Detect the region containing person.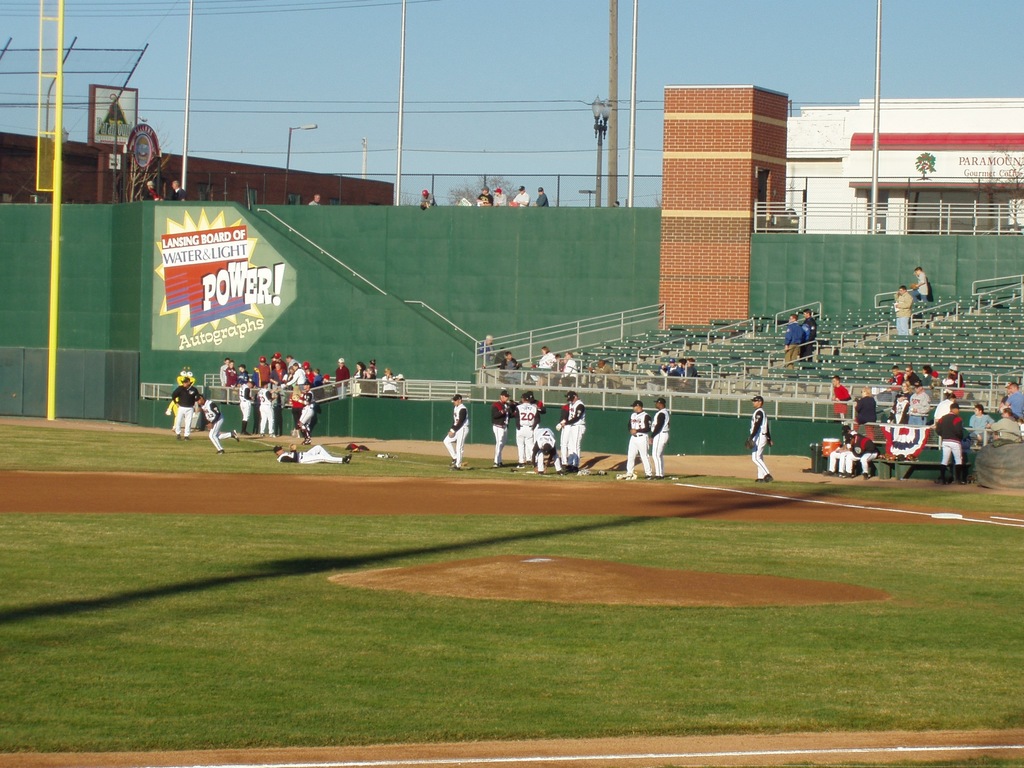
(left=800, top=308, right=815, bottom=365).
